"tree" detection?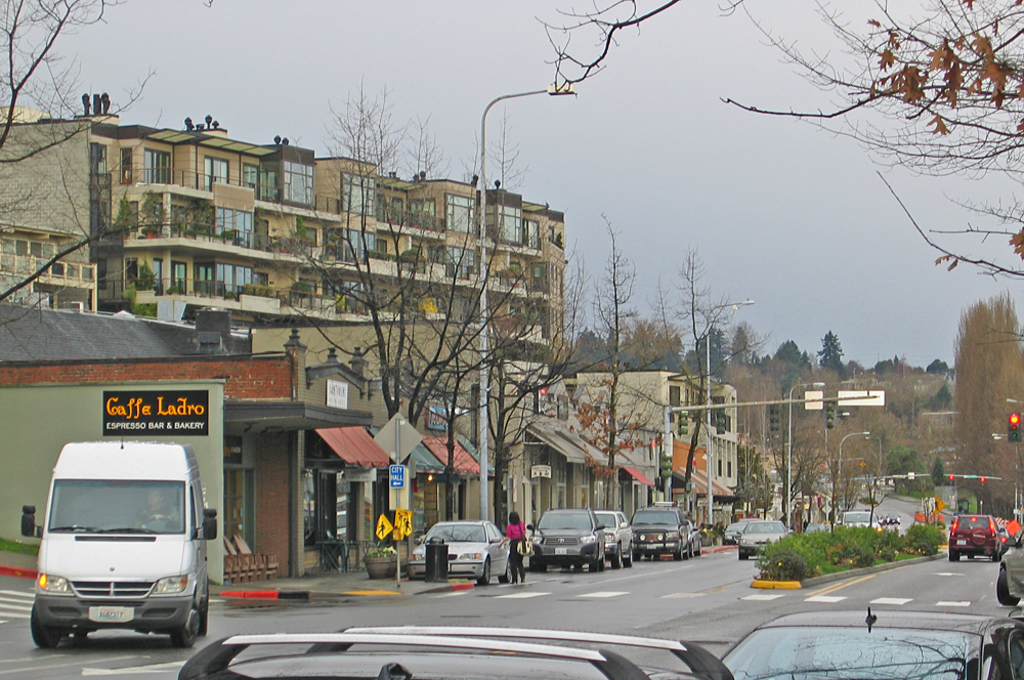
bbox=[0, 0, 220, 333]
